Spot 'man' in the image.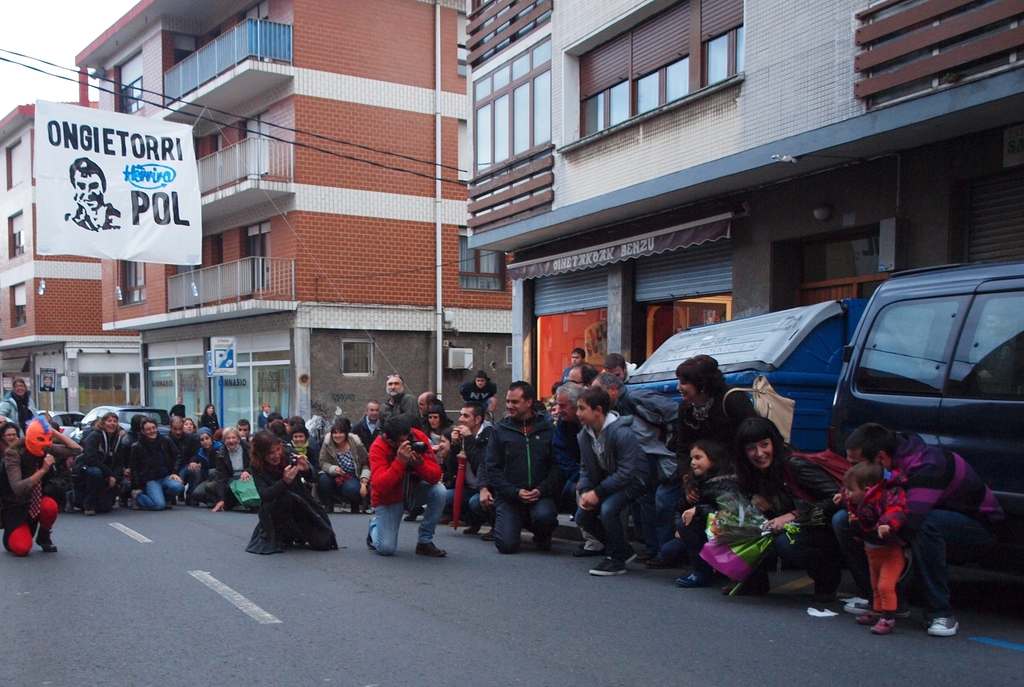
'man' found at 571:386:660:578.
